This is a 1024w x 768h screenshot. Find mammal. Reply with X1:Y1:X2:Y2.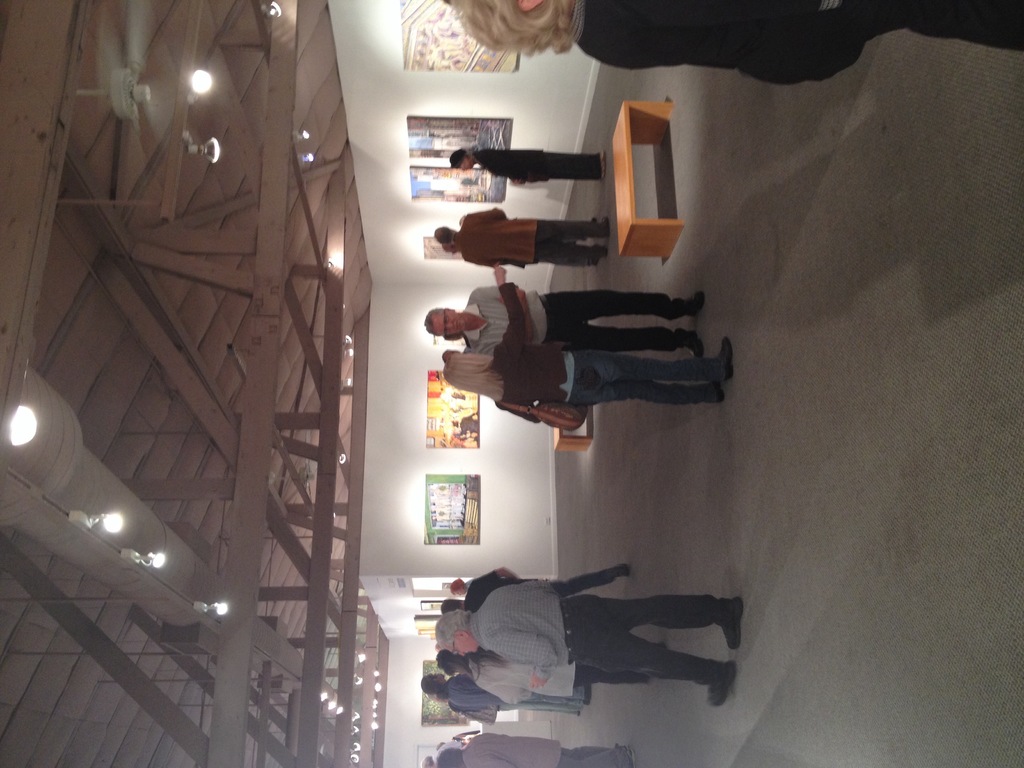
438:647:648:705.
